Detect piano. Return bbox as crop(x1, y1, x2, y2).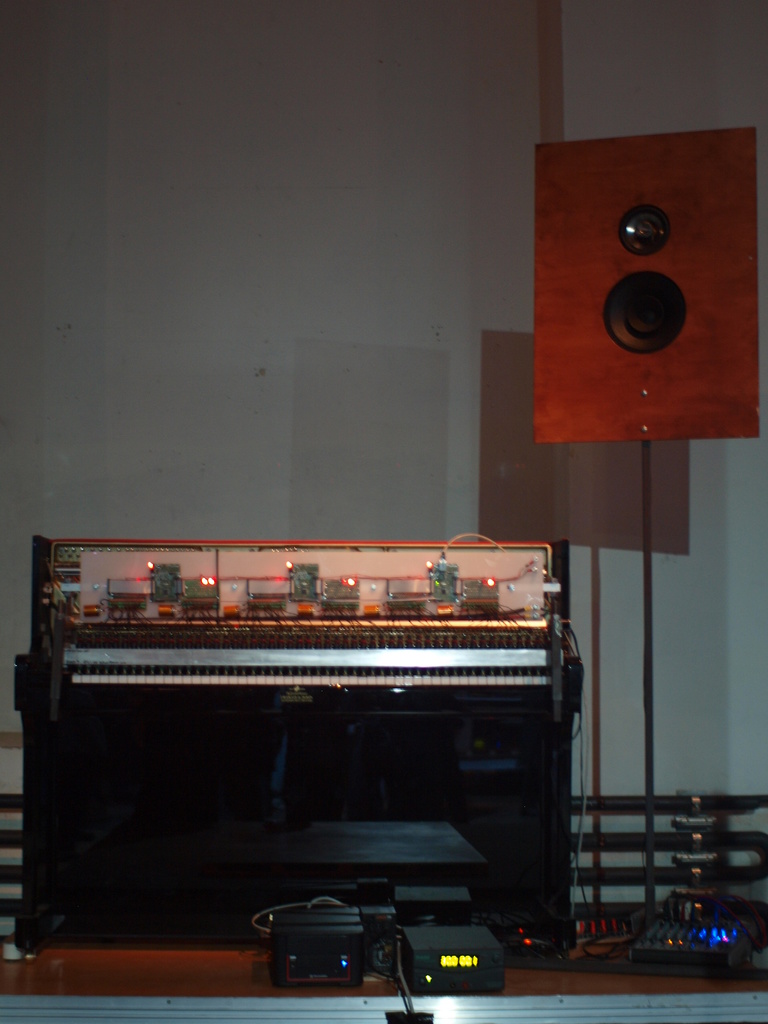
crop(4, 514, 682, 977).
